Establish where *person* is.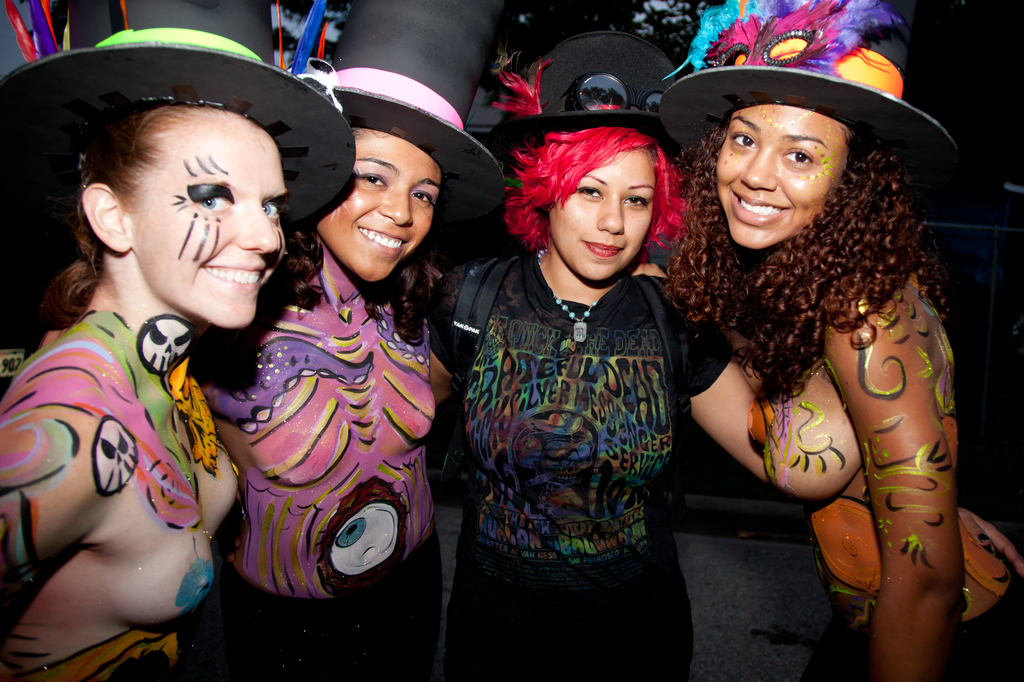
Established at [4,81,280,677].
